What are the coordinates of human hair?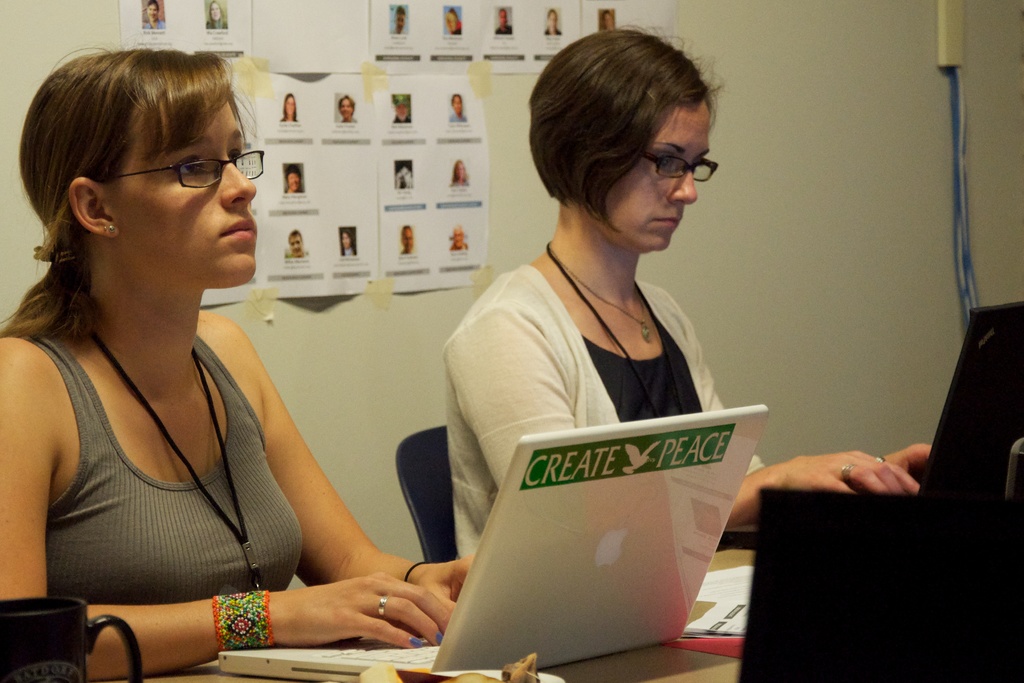
[x1=529, y1=15, x2=724, y2=223].
